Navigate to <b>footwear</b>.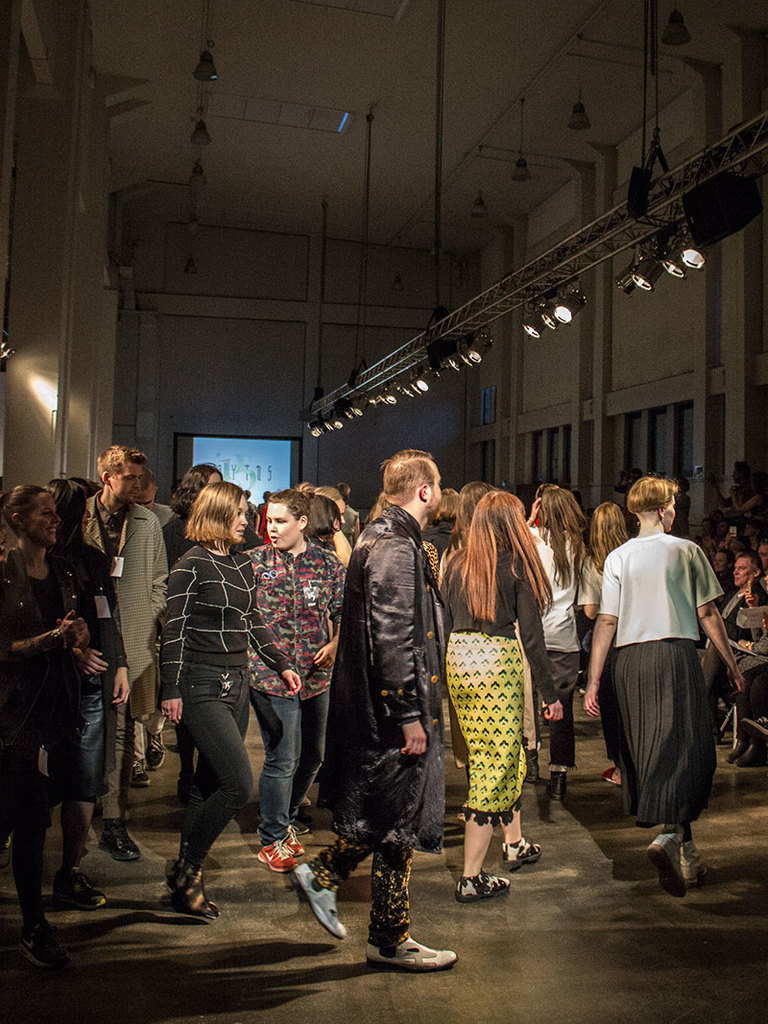
Navigation target: [50, 861, 110, 910].
